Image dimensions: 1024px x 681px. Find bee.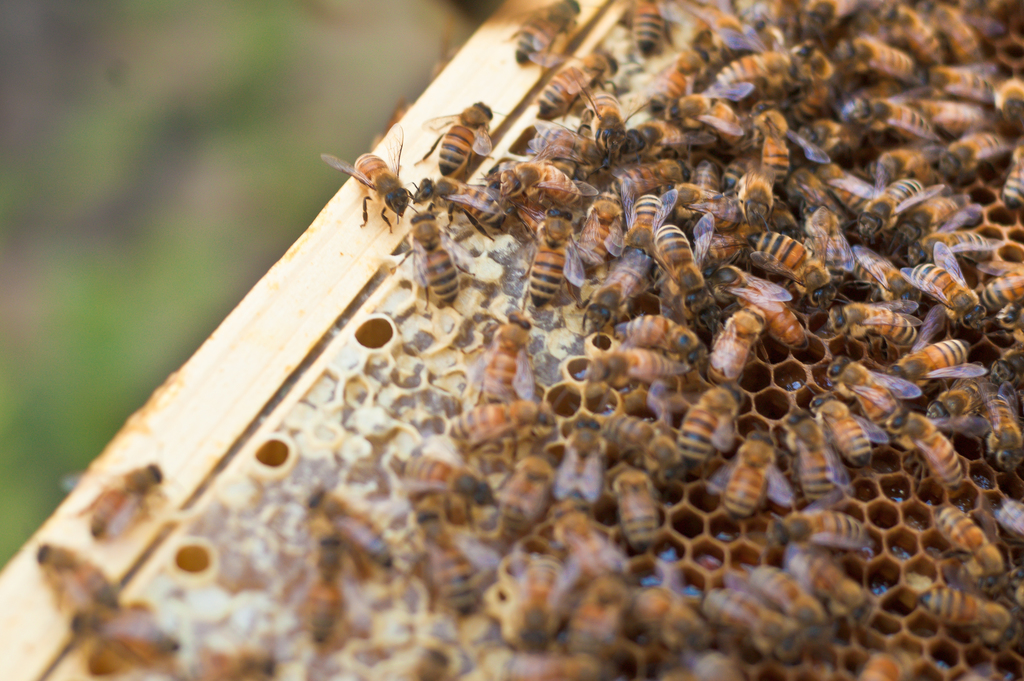
bbox=(624, 182, 675, 261).
